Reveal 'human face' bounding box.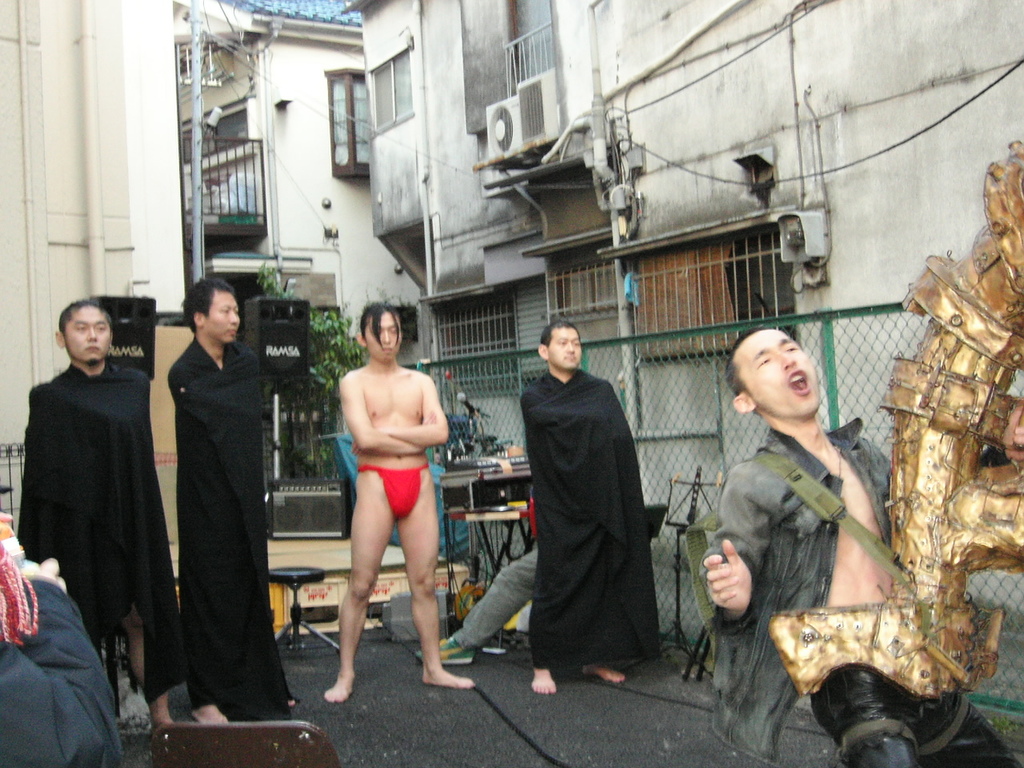
Revealed: pyautogui.locateOnScreen(747, 327, 818, 419).
